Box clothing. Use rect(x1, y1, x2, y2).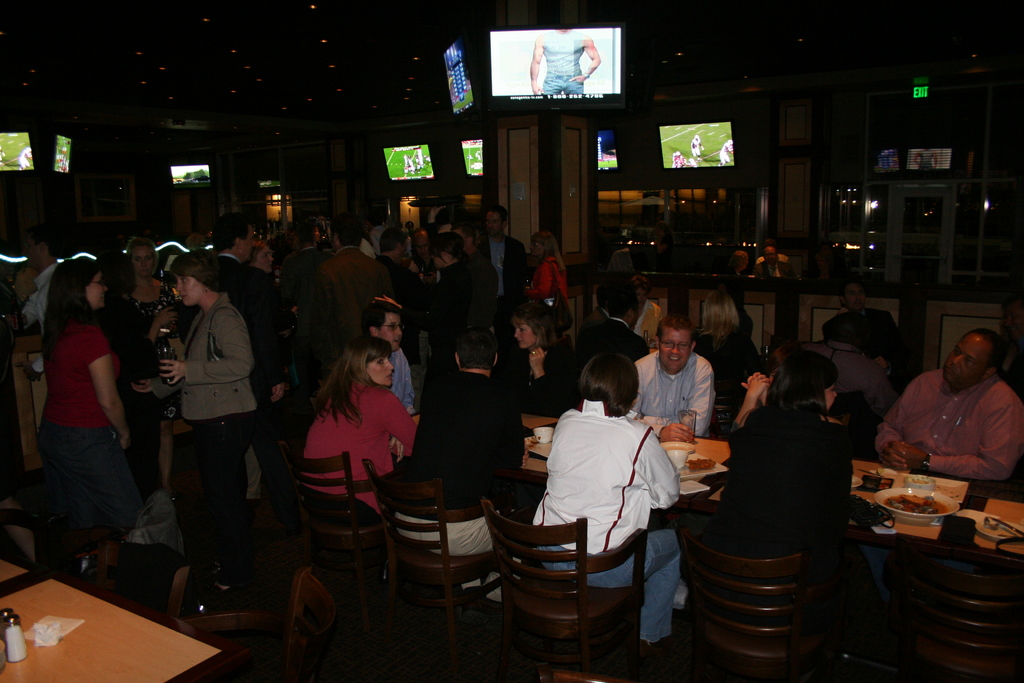
rect(543, 388, 705, 593).
